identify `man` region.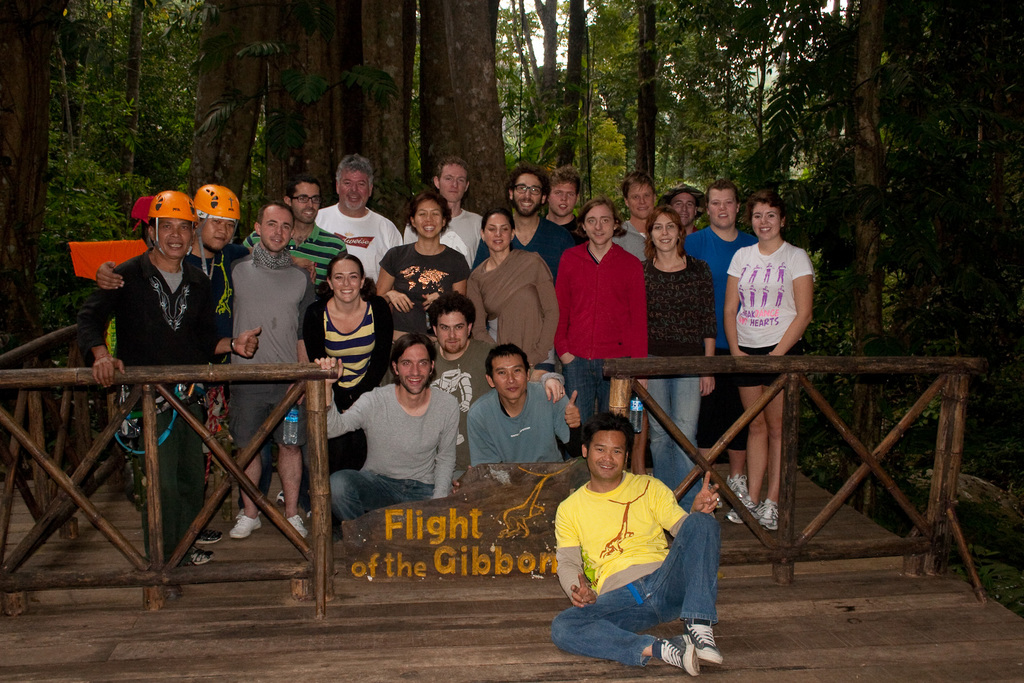
Region: box(399, 153, 484, 269).
